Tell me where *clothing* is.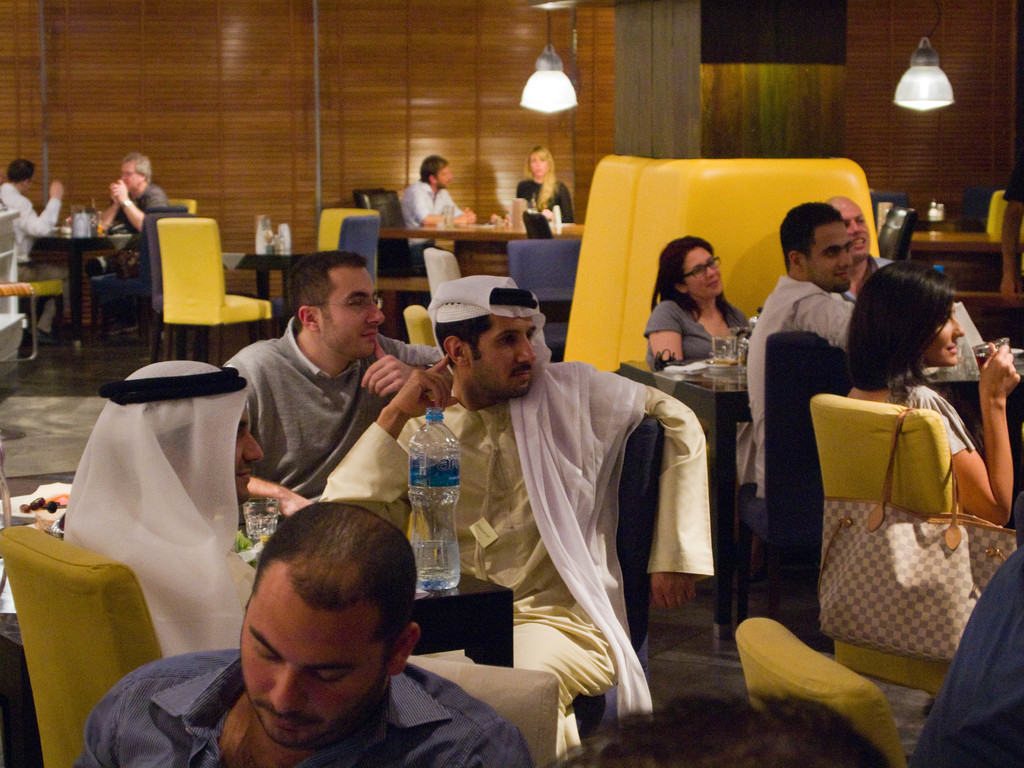
*clothing* is at bbox=[63, 632, 526, 767].
